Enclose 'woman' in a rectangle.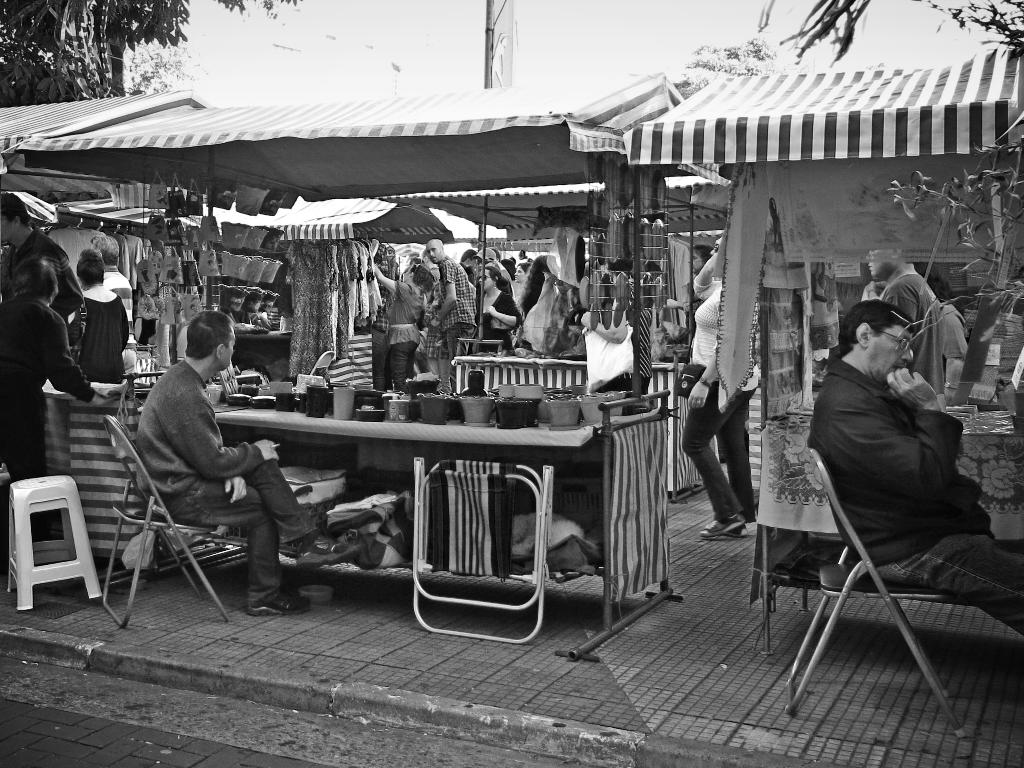
pyautogui.locateOnScreen(0, 254, 99, 541).
